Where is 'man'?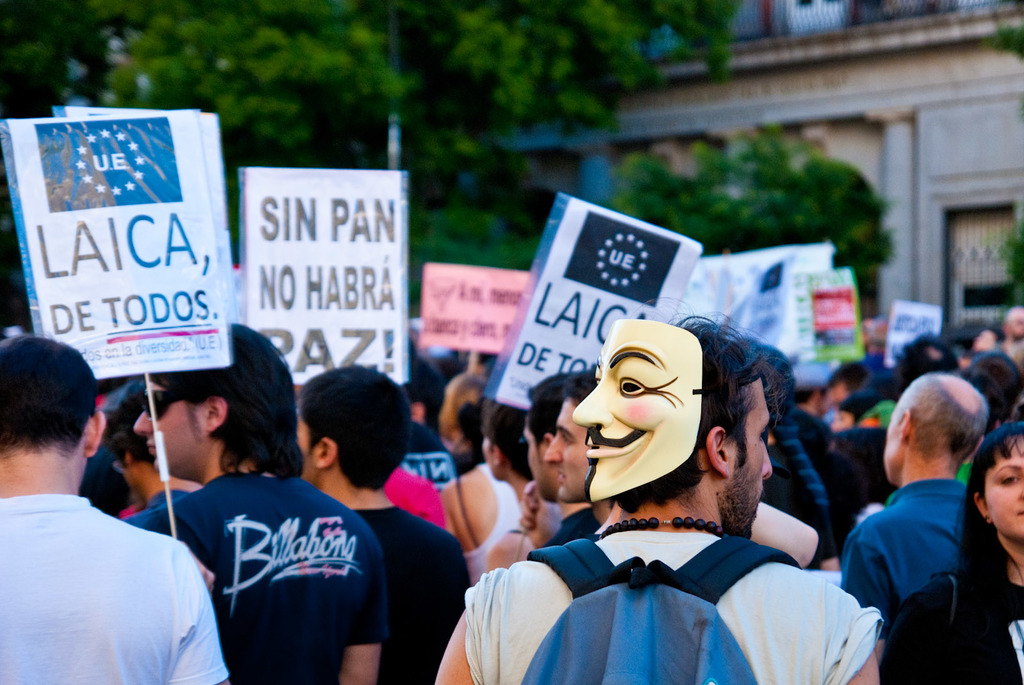
x1=0, y1=332, x2=231, y2=684.
